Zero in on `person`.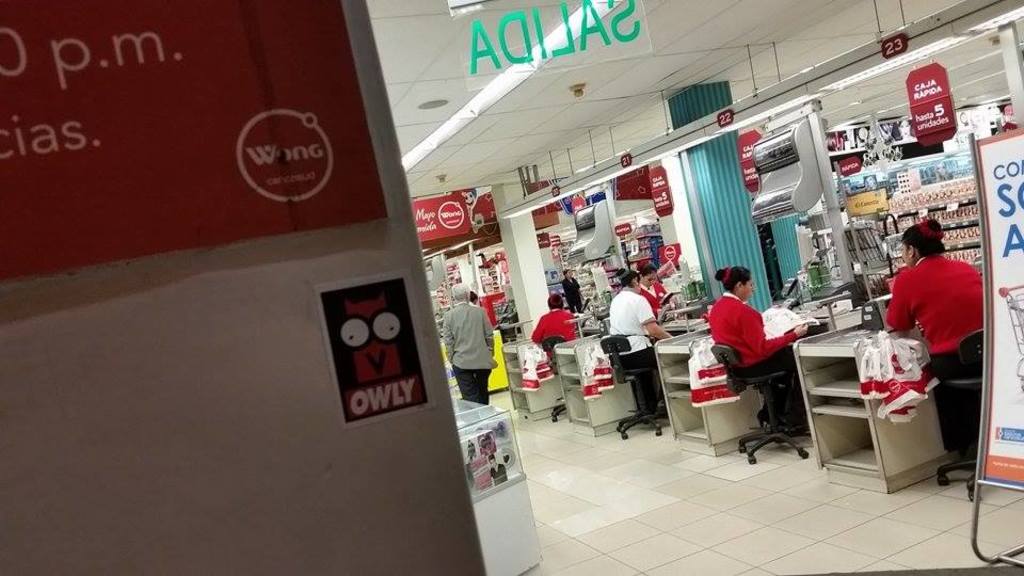
Zeroed in: 880:211:989:469.
